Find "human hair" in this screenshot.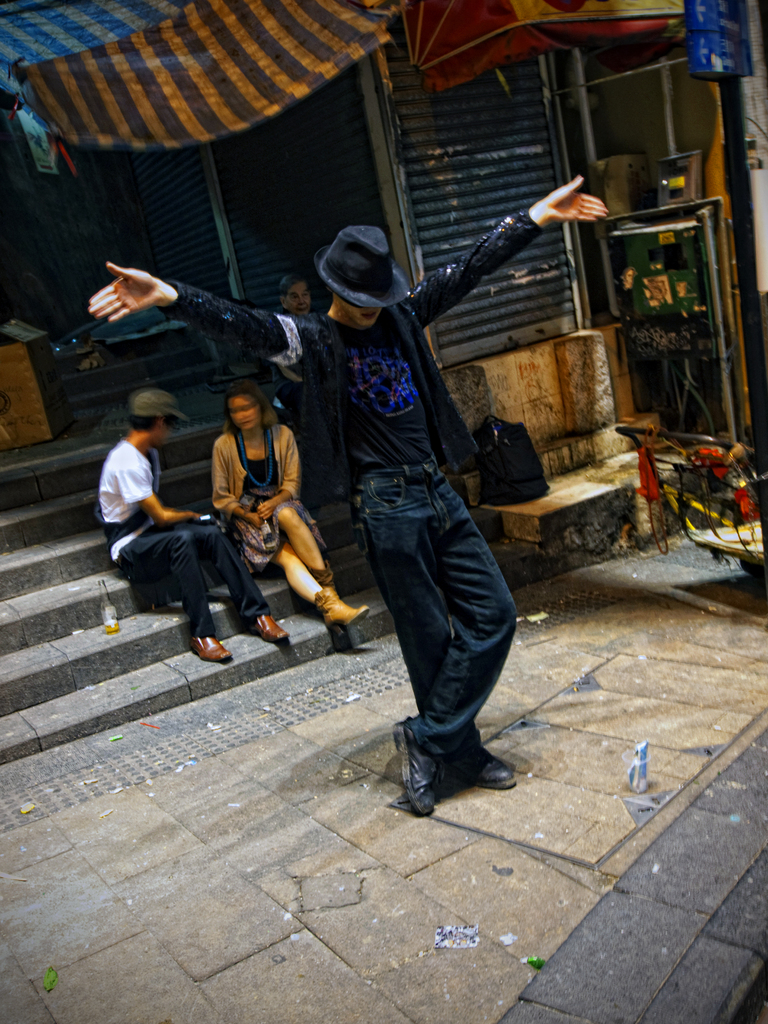
The bounding box for "human hair" is pyautogui.locateOnScreen(220, 384, 280, 433).
